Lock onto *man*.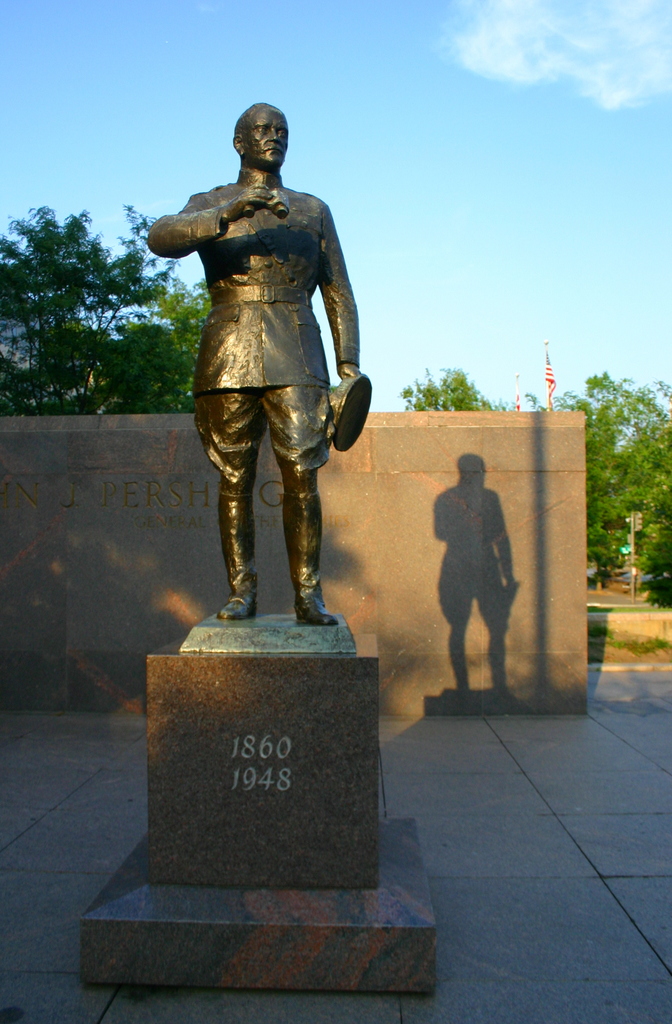
Locked: pyautogui.locateOnScreen(149, 63, 369, 648).
